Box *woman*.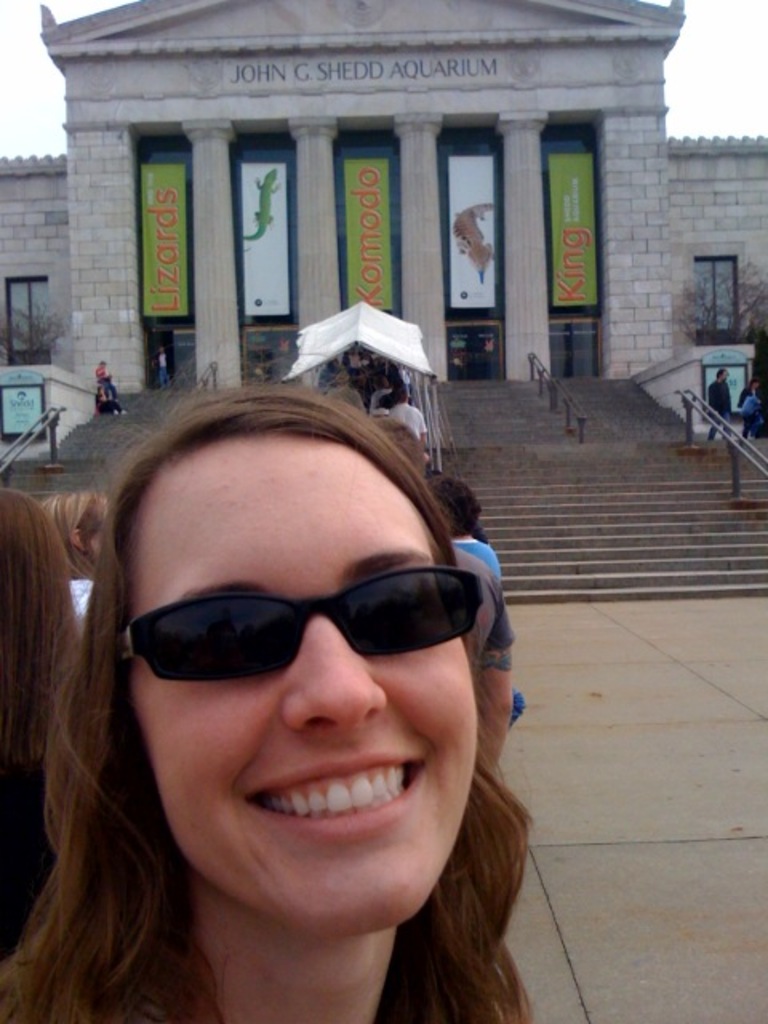
{"left": 0, "top": 360, "right": 597, "bottom": 1023}.
